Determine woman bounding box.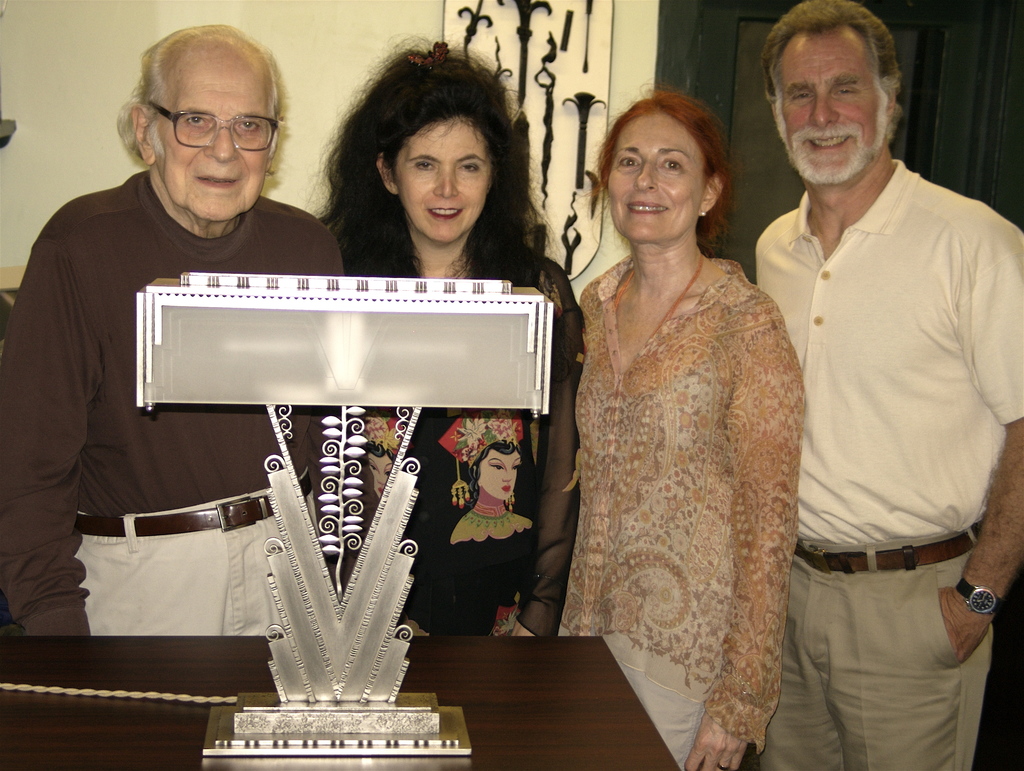
Determined: x1=534, y1=97, x2=817, y2=752.
